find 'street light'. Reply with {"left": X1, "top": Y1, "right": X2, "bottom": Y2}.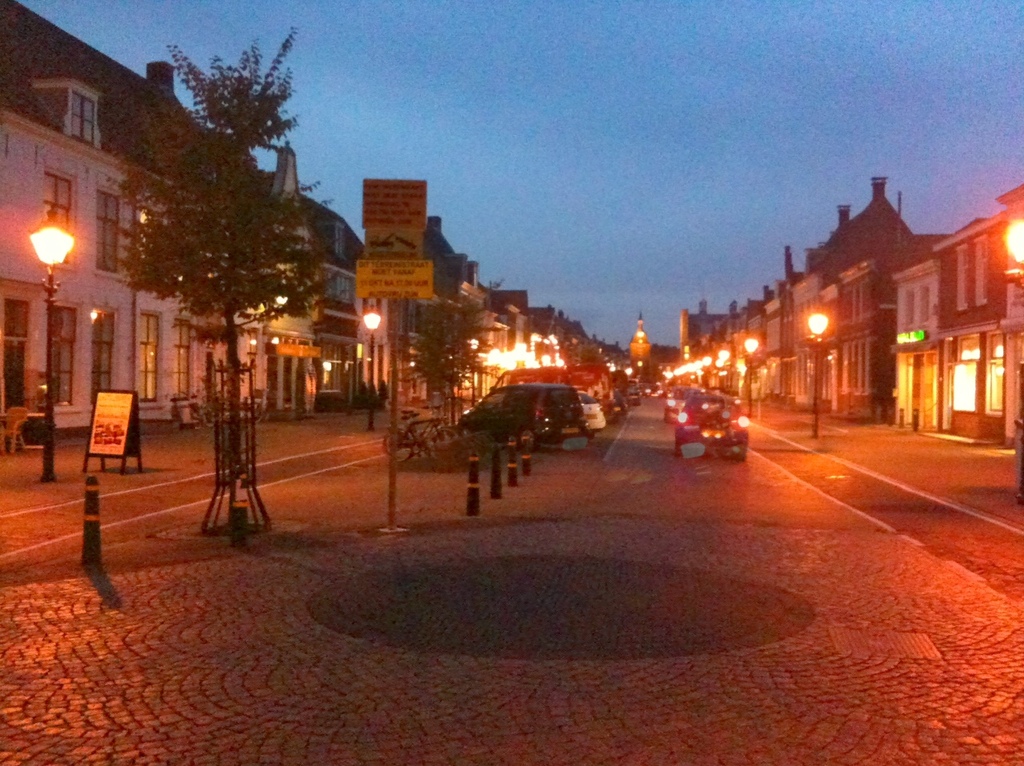
{"left": 805, "top": 312, "right": 829, "bottom": 438}.
